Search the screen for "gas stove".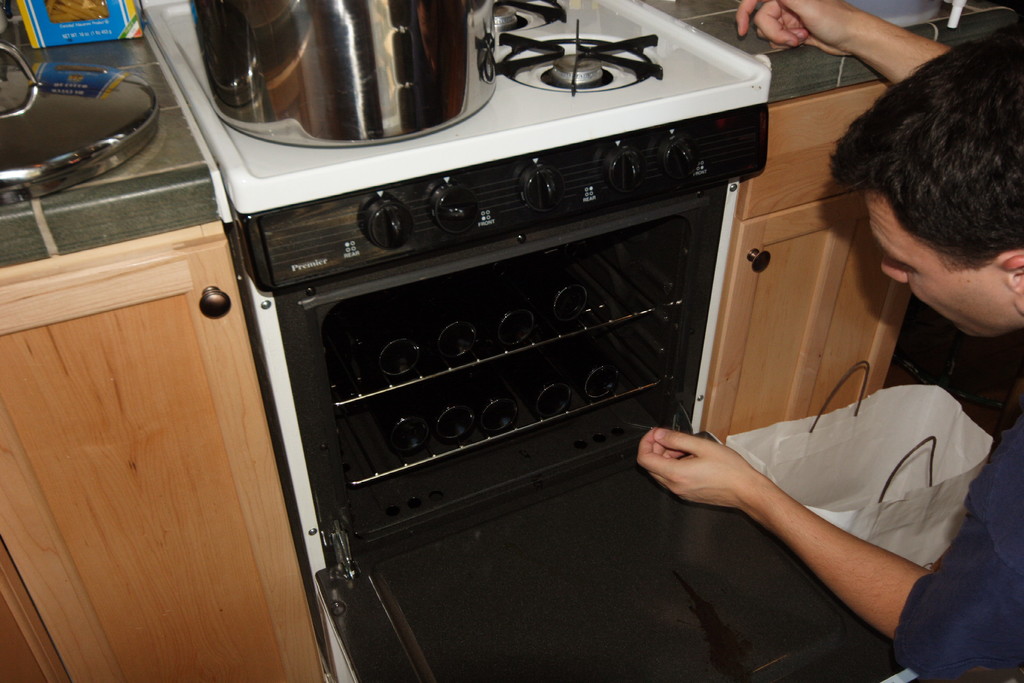
Found at l=164, t=0, r=762, b=183.
